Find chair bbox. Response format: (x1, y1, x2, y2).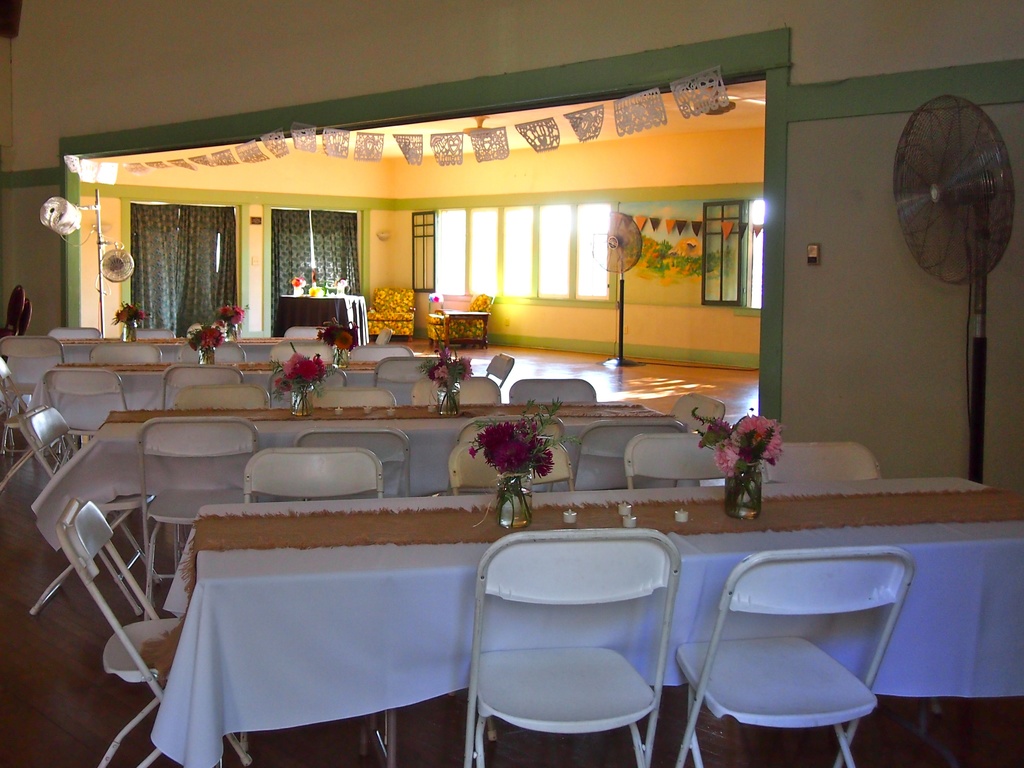
(175, 385, 269, 409).
